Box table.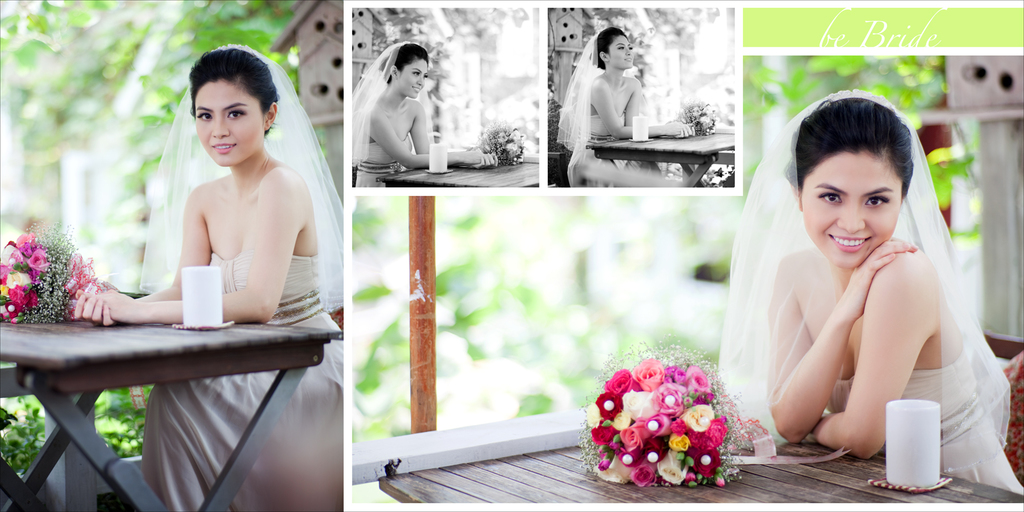
BBox(0, 264, 356, 494).
